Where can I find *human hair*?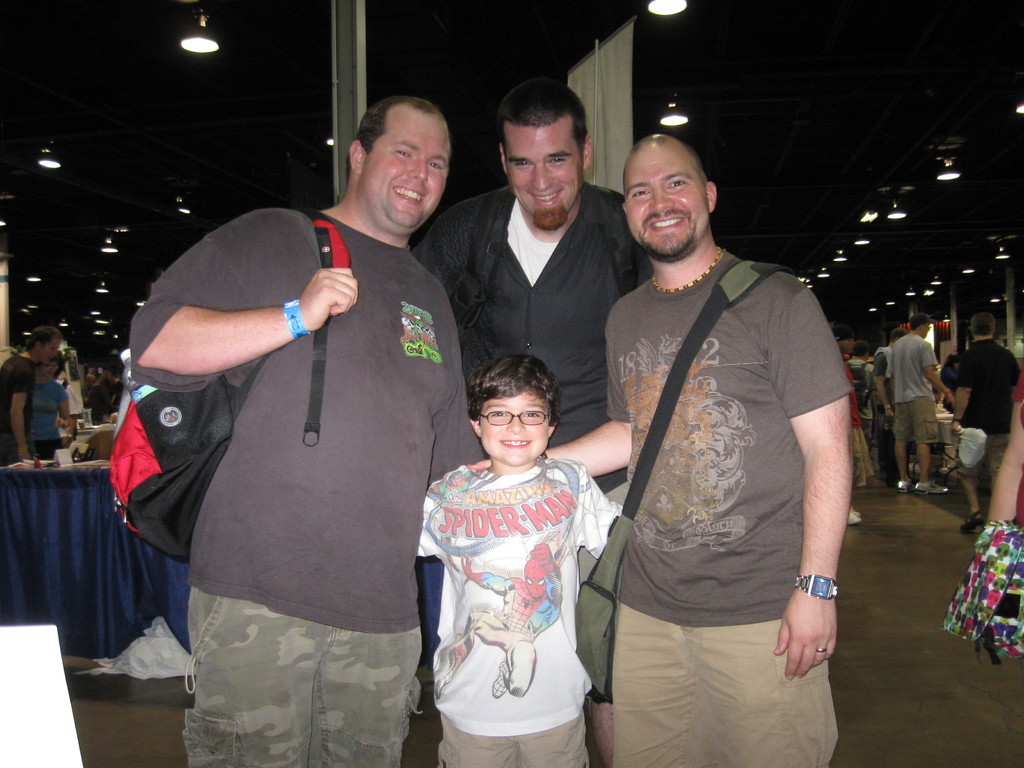
You can find it at 345:95:450:180.
